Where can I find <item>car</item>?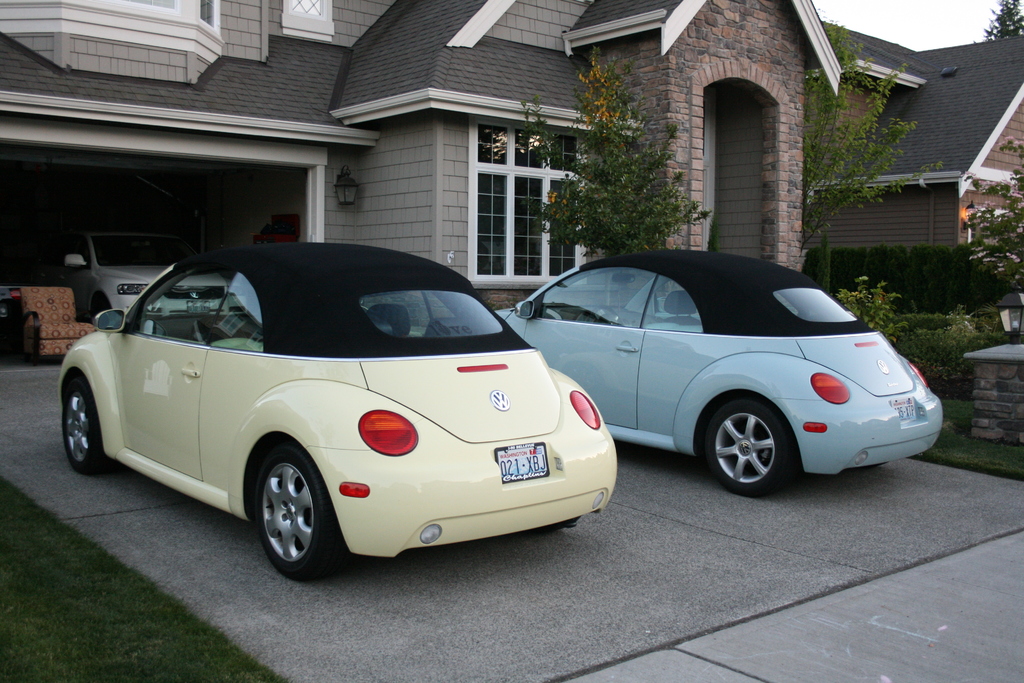
You can find it at 51:222:264:323.
